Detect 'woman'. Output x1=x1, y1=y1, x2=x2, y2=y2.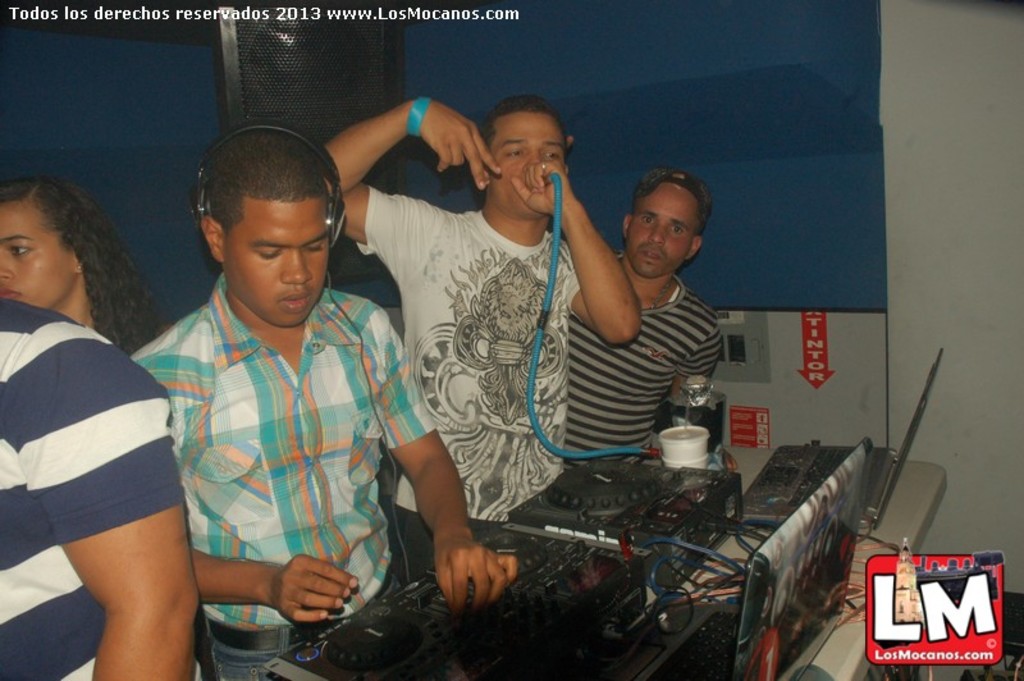
x1=0, y1=165, x2=182, y2=355.
